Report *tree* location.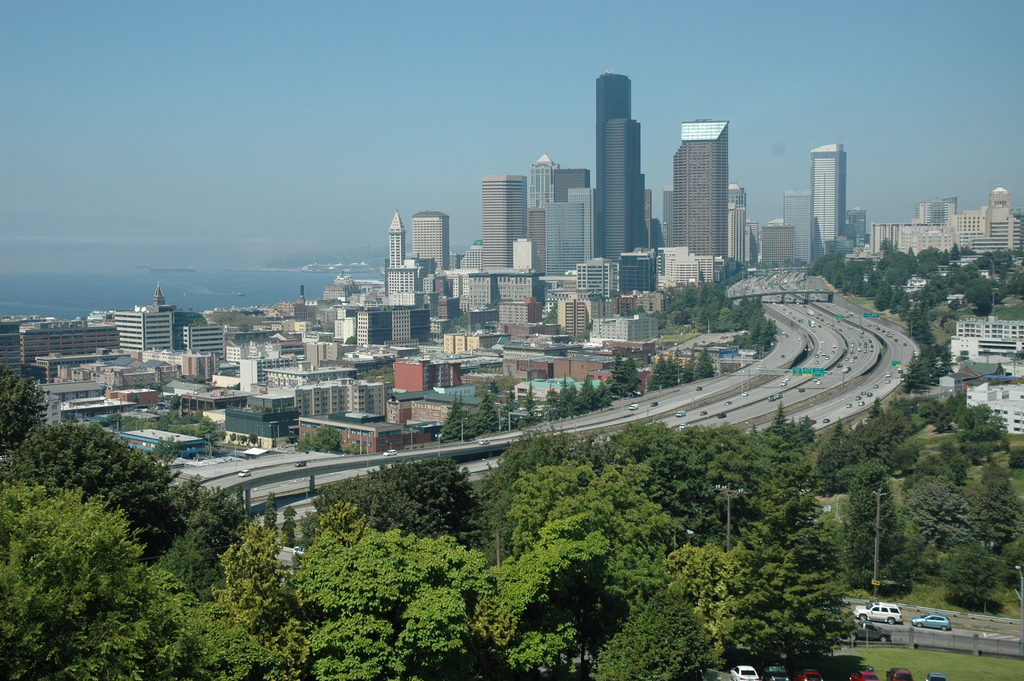
Report: bbox=(621, 306, 661, 331).
